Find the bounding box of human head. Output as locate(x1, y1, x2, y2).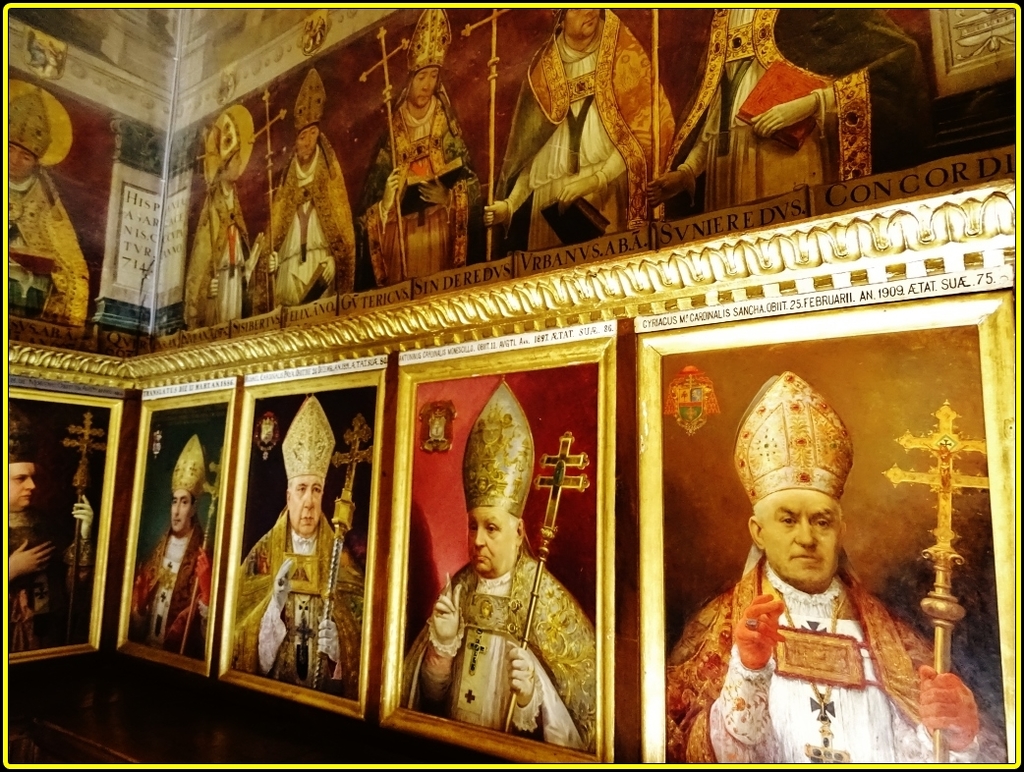
locate(295, 116, 322, 164).
